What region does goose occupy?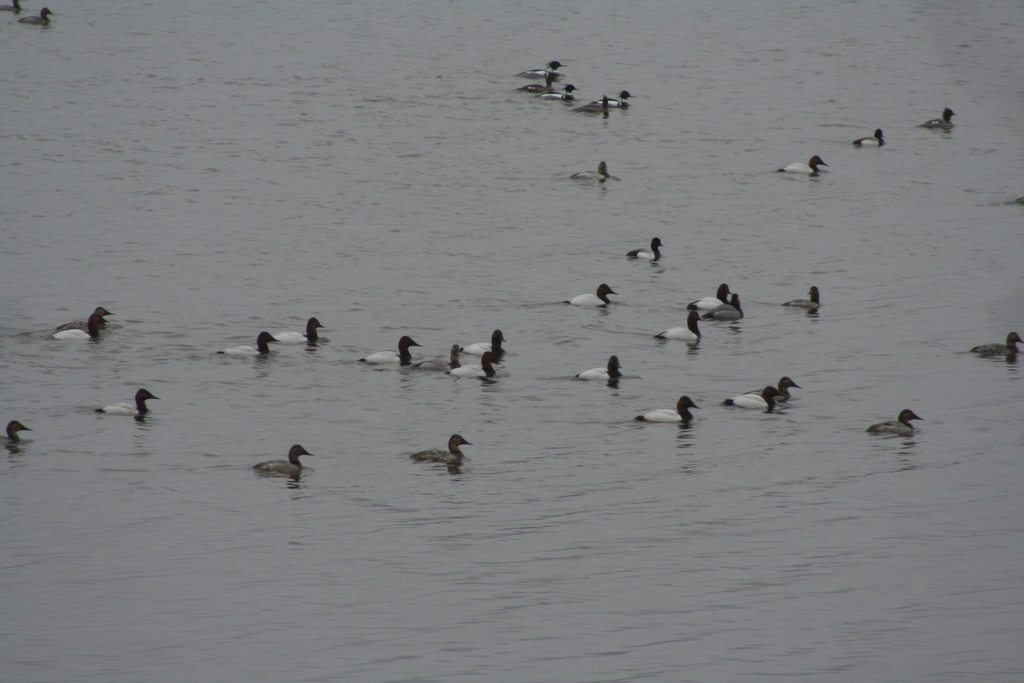
region(579, 349, 631, 388).
